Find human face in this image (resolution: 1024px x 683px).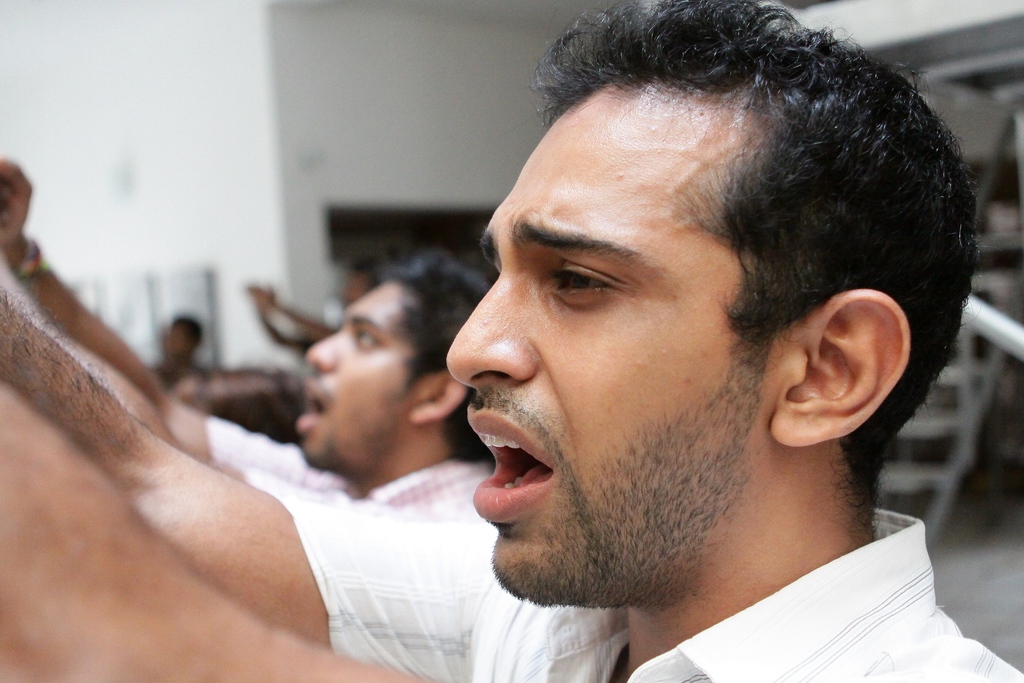
region(447, 103, 792, 604).
